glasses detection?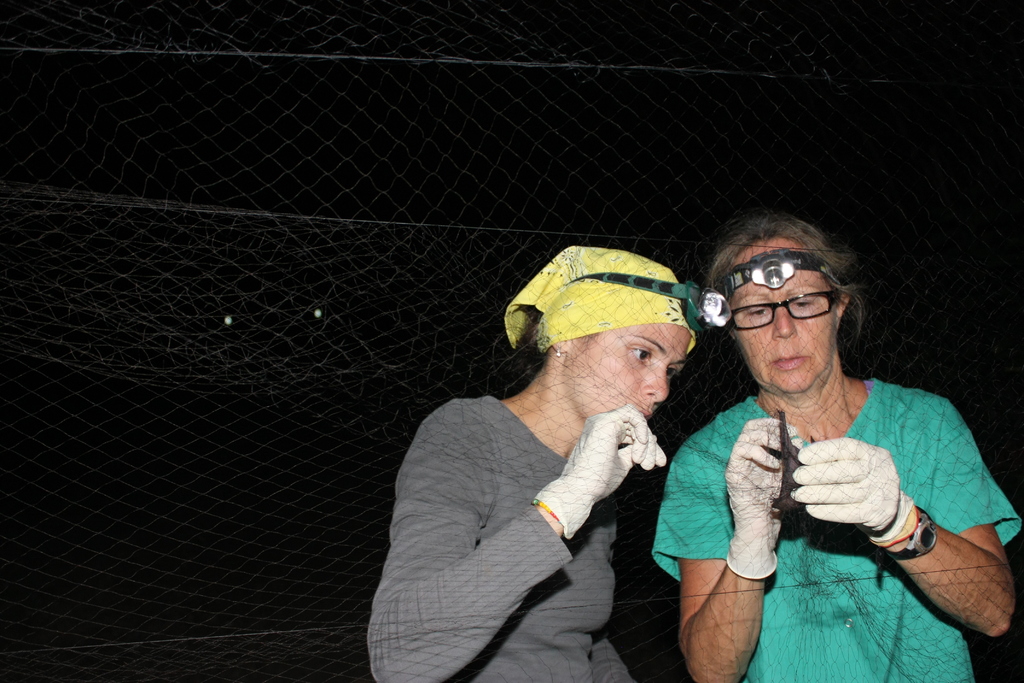
728, 284, 846, 336
